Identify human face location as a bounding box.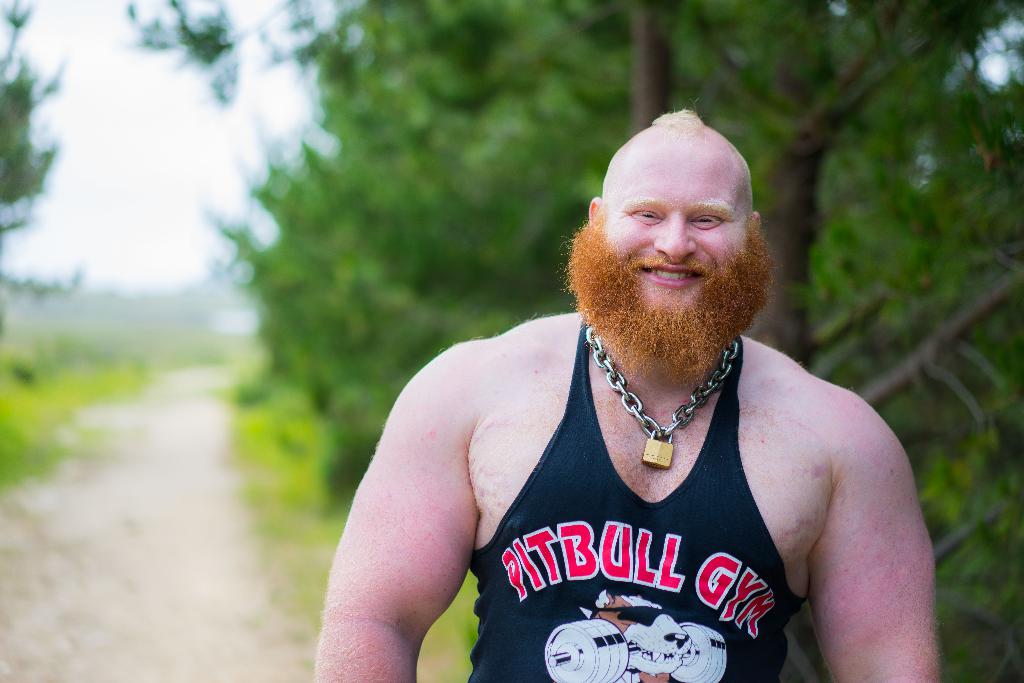
(602, 133, 757, 311).
